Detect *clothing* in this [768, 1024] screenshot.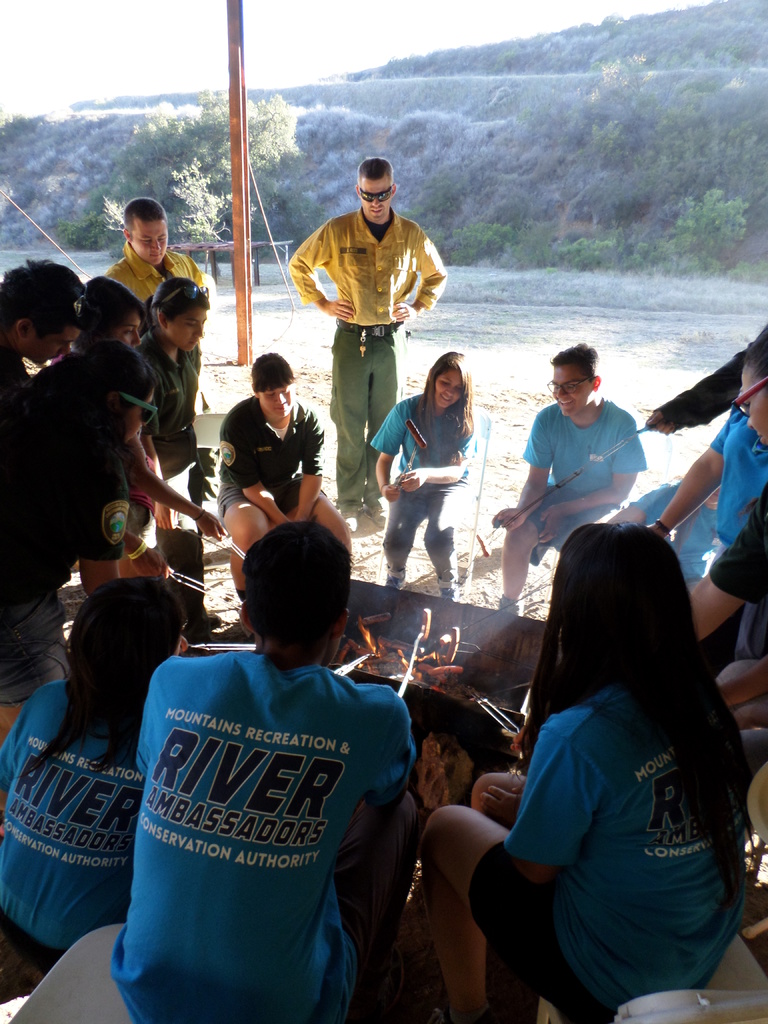
Detection: bbox=(469, 678, 746, 1017).
